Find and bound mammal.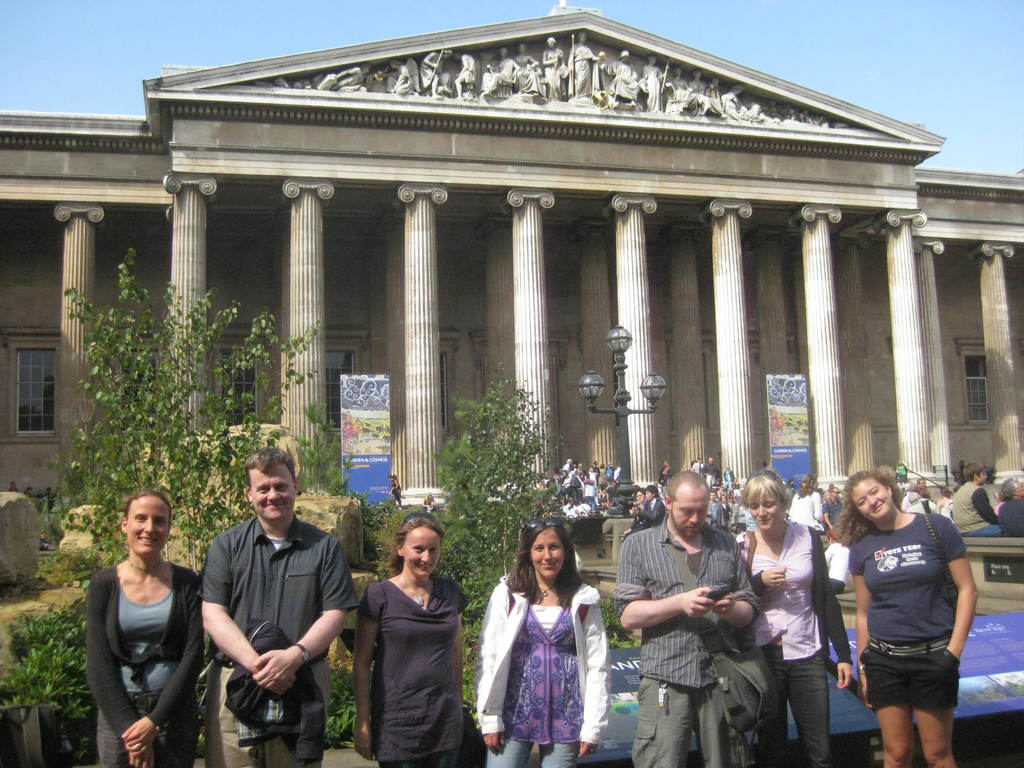
Bound: Rect(365, 421, 370, 426).
